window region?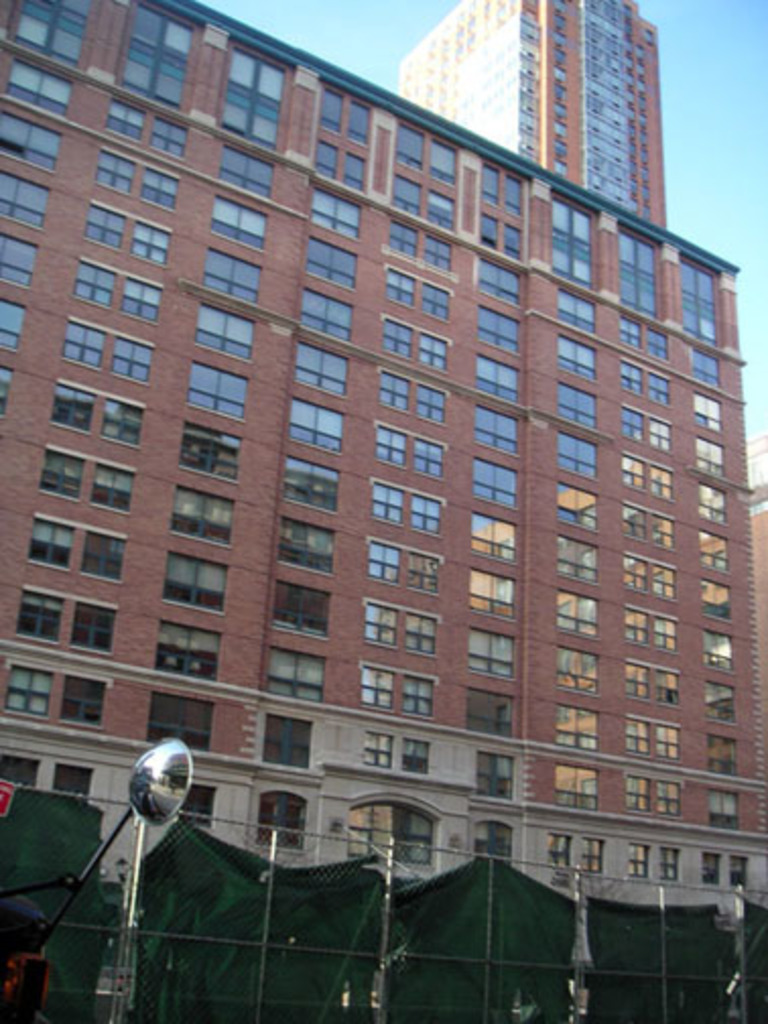
(left=185, top=421, right=242, bottom=479)
